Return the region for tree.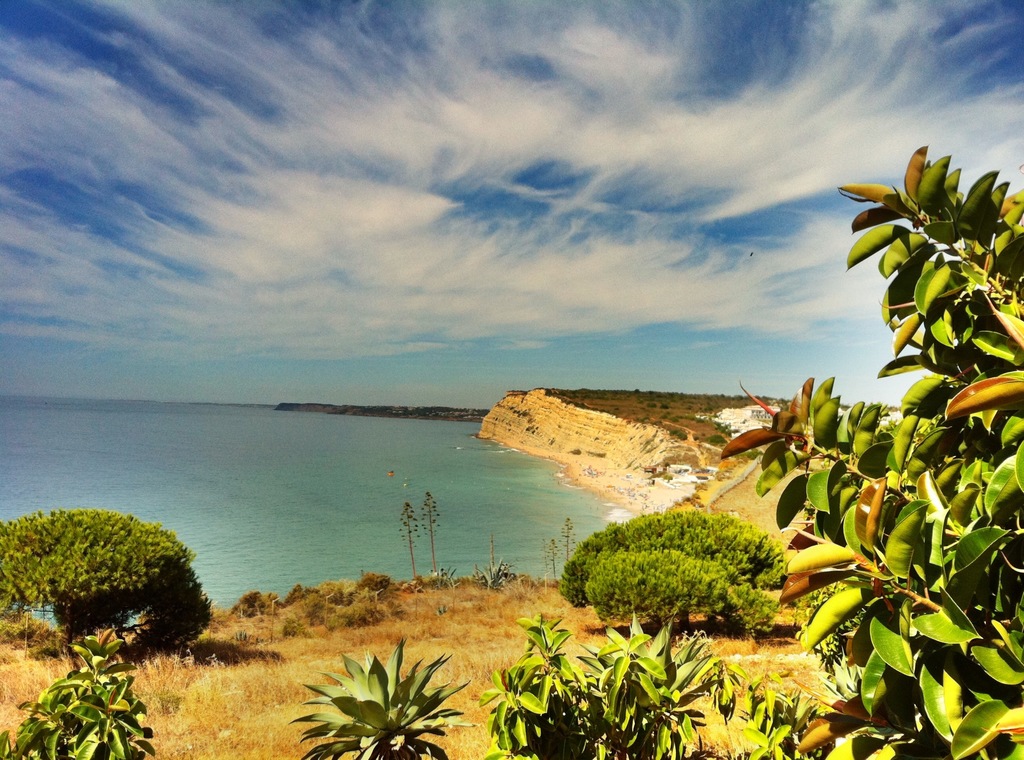
Rect(0, 509, 214, 649).
